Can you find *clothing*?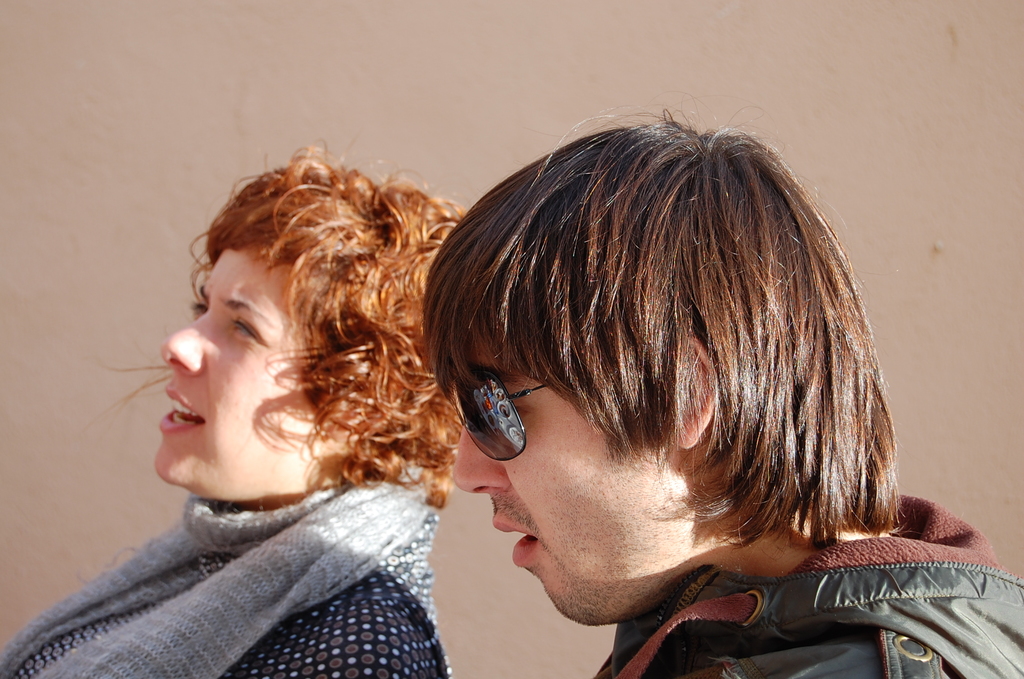
Yes, bounding box: Rect(0, 475, 430, 678).
